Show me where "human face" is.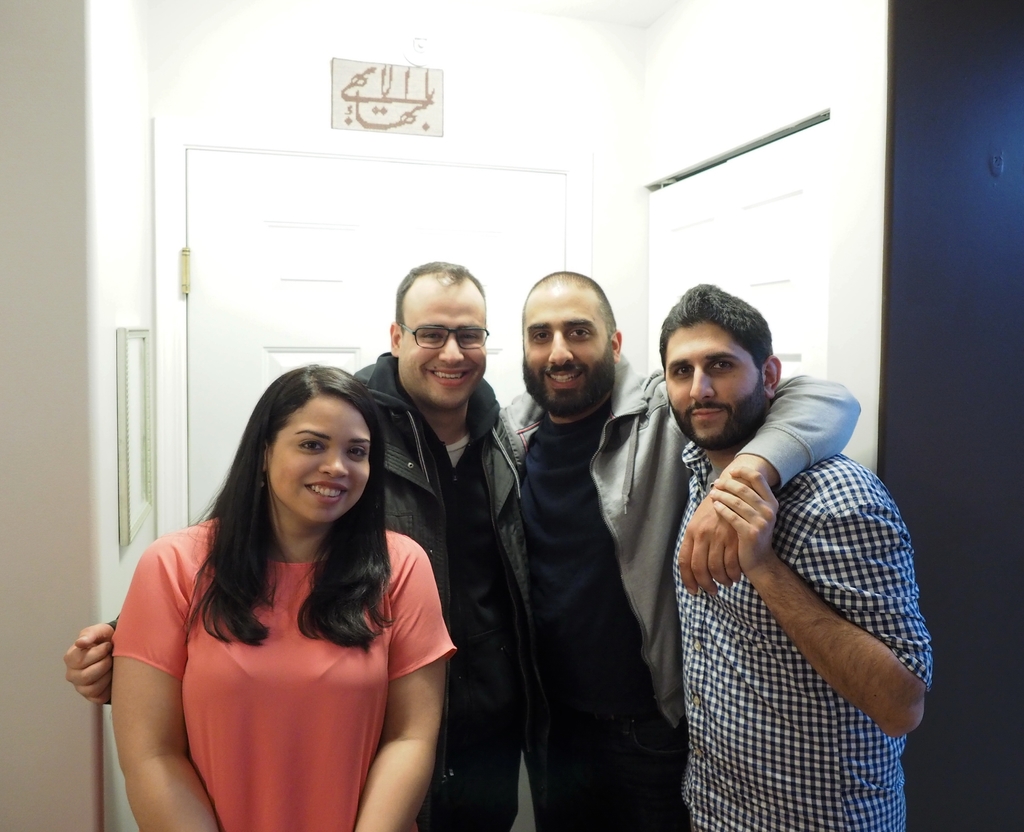
"human face" is at {"left": 394, "top": 284, "right": 486, "bottom": 411}.
